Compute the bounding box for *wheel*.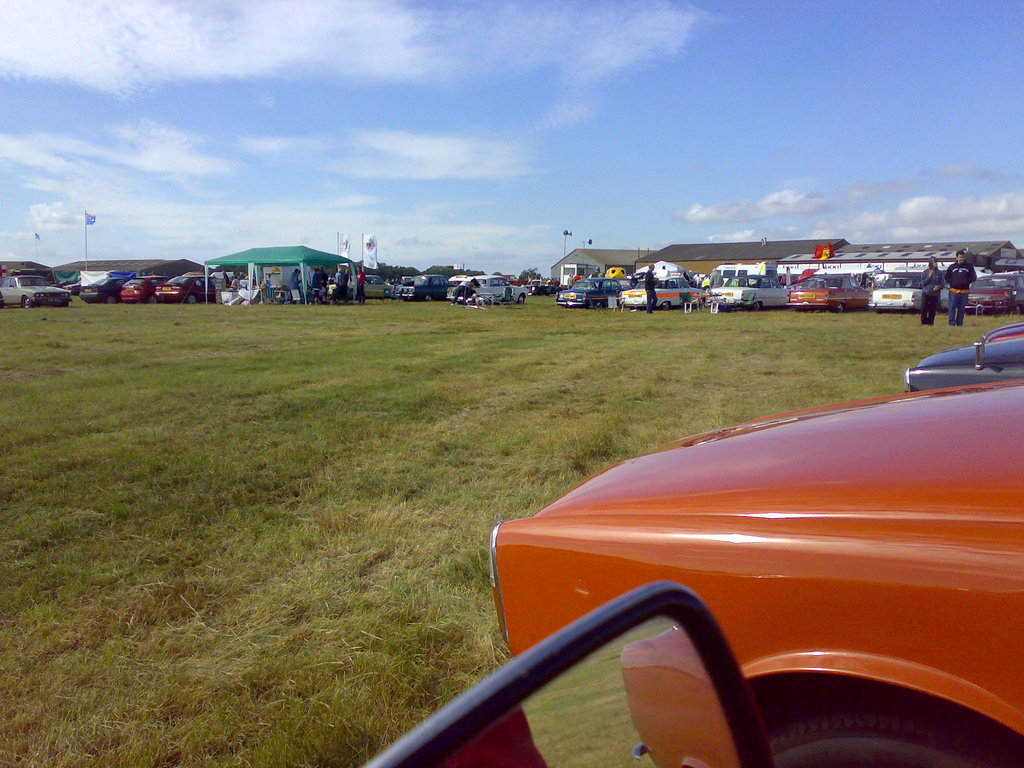
locate(516, 294, 527, 305).
